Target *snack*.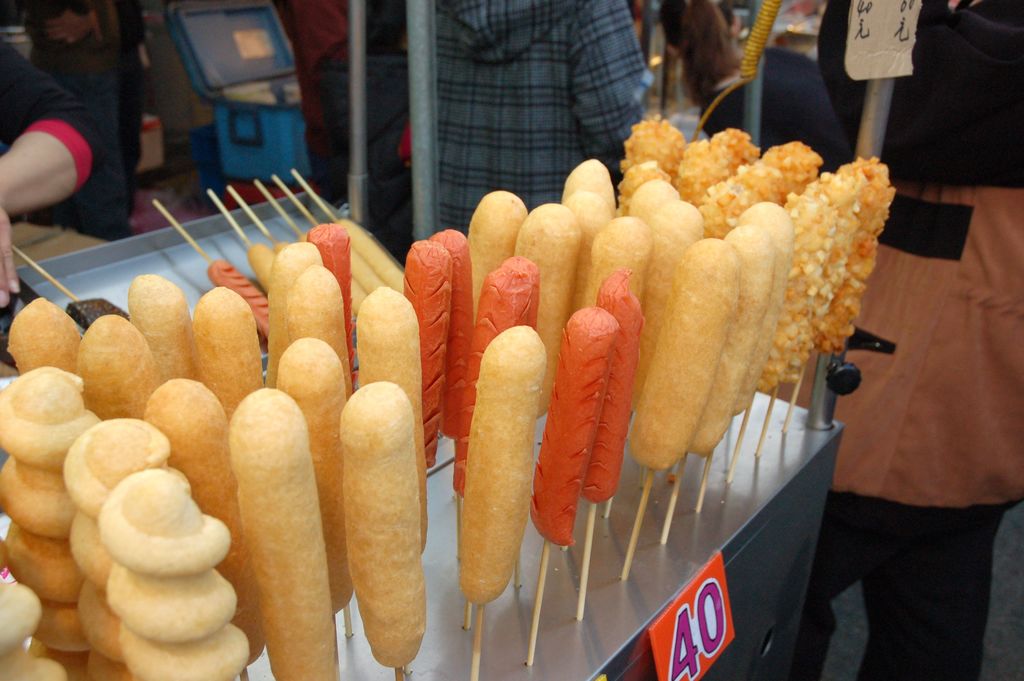
Target region: bbox=[506, 258, 543, 326].
